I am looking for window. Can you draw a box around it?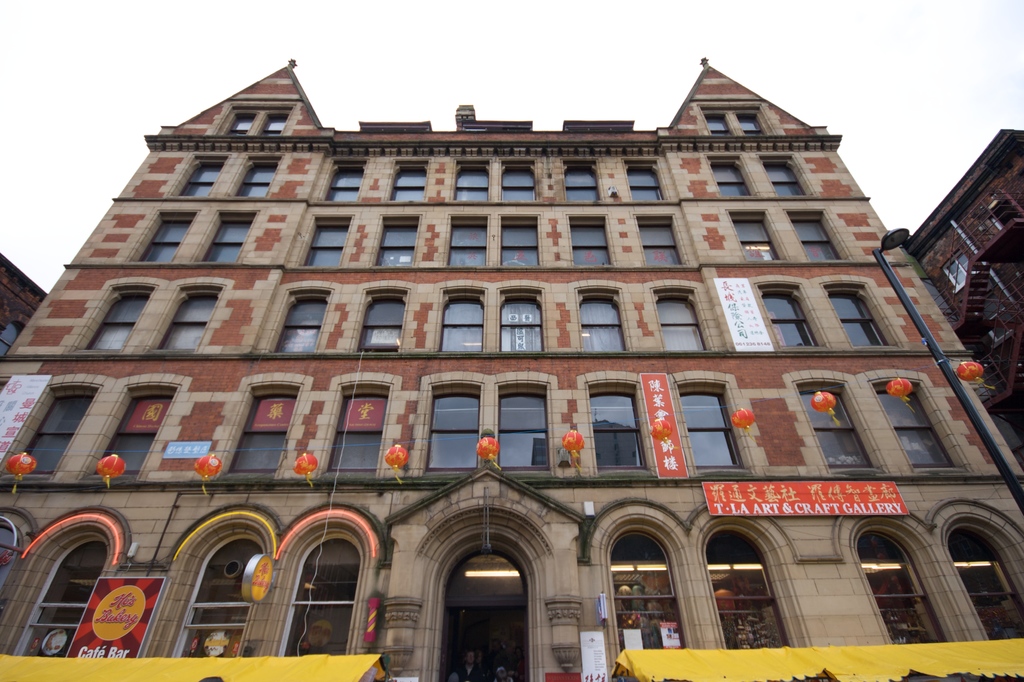
Sure, the bounding box is (left=867, top=373, right=965, bottom=476).
